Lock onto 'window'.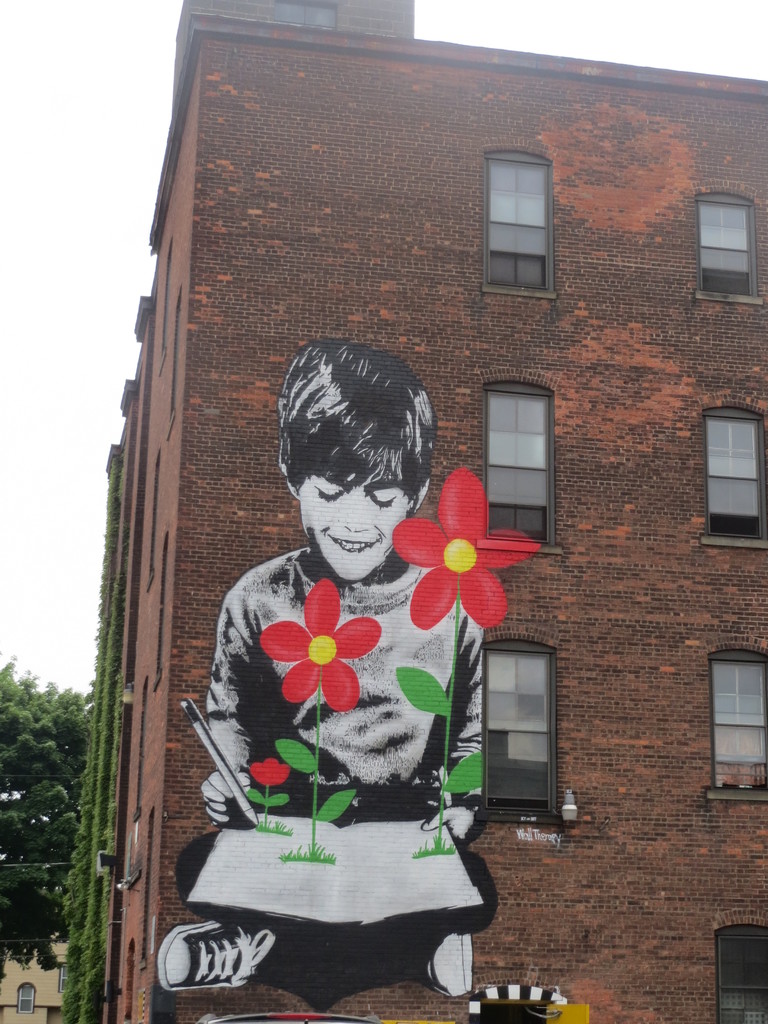
Locked: x1=698 y1=404 x2=767 y2=547.
